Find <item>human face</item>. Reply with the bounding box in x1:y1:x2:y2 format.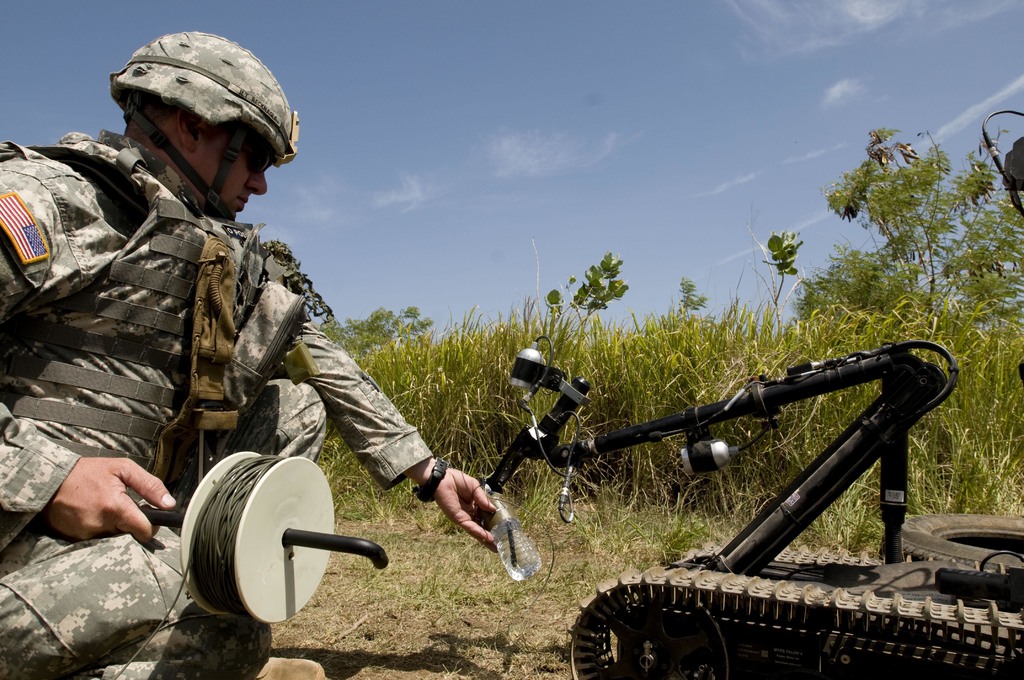
199:126:269:216.
